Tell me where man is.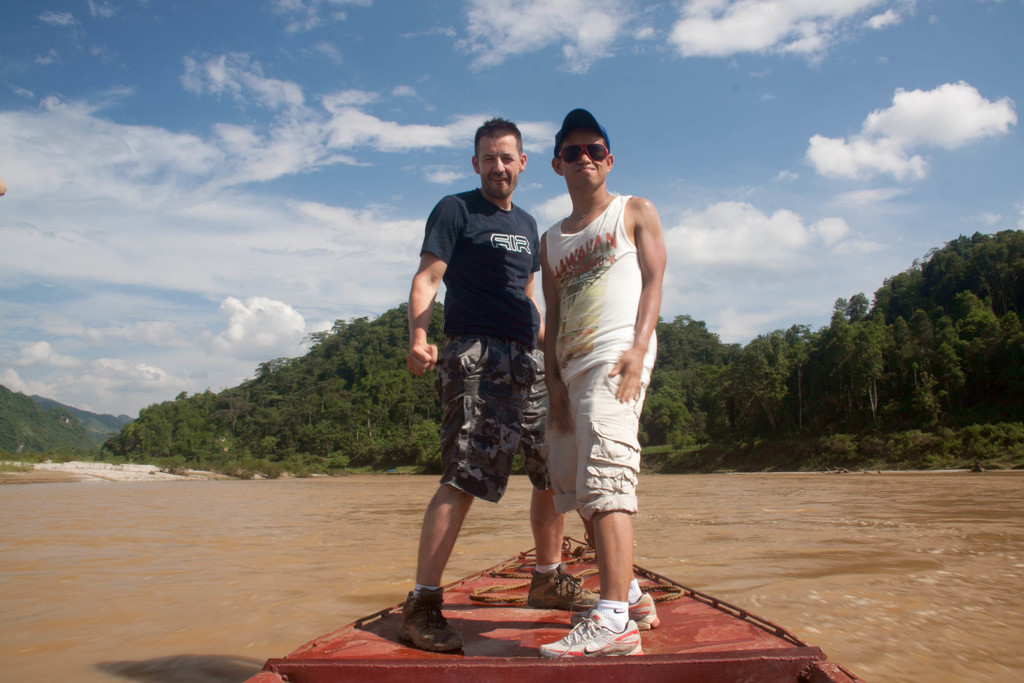
man is at pyautogui.locateOnScreen(400, 141, 569, 623).
